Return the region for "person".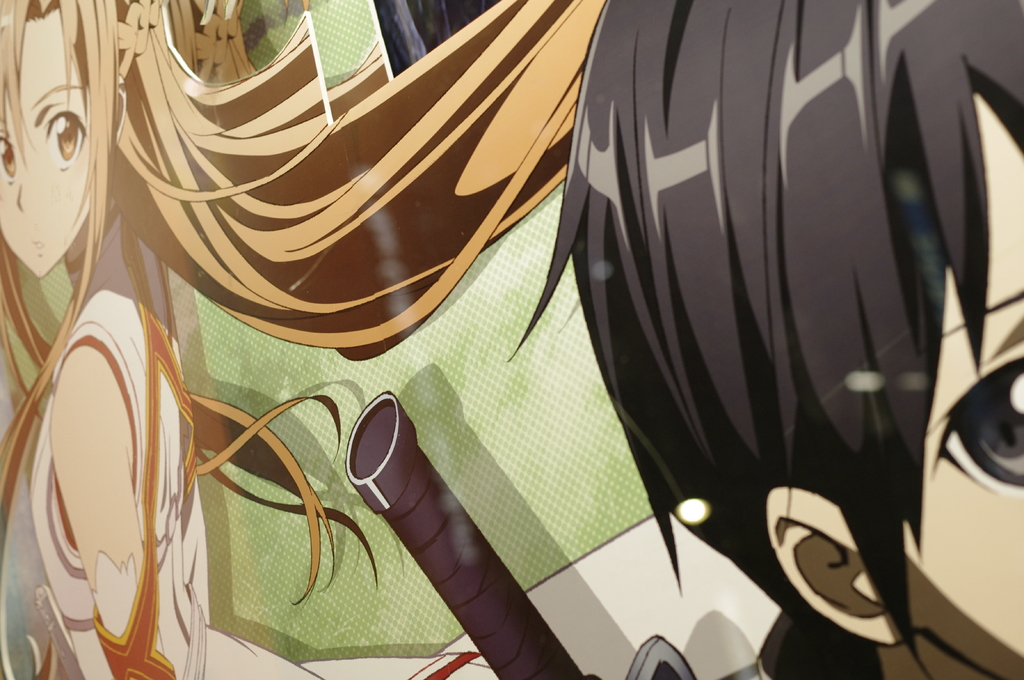
crop(504, 0, 1023, 679).
